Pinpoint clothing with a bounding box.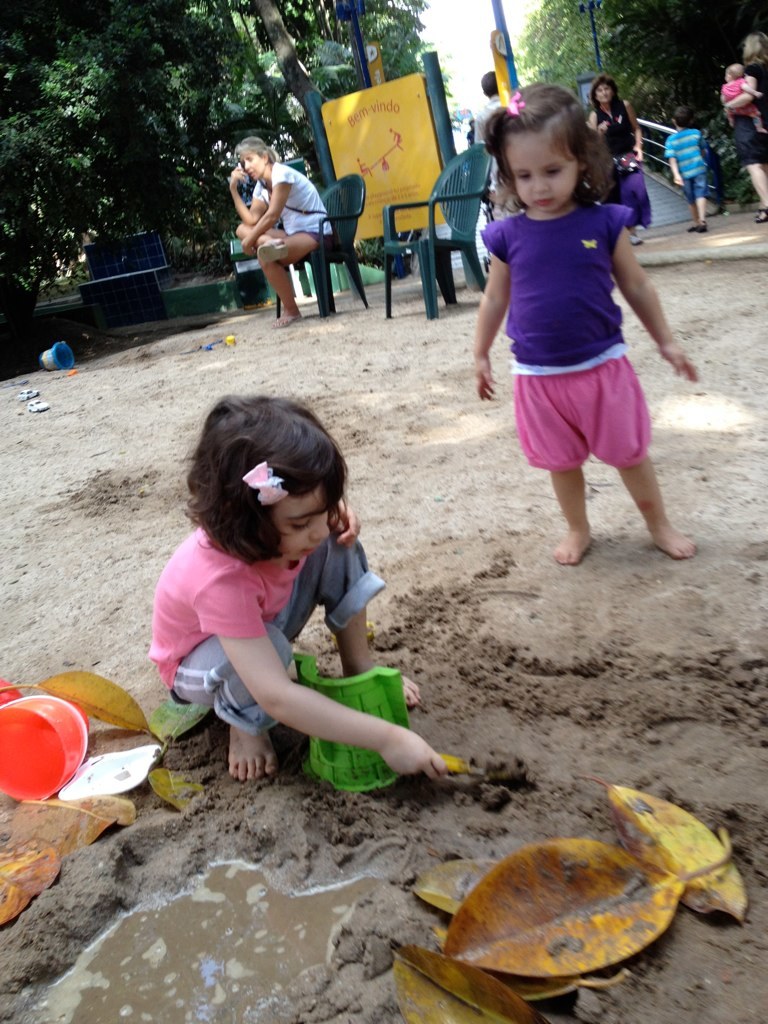
rect(144, 521, 378, 727).
